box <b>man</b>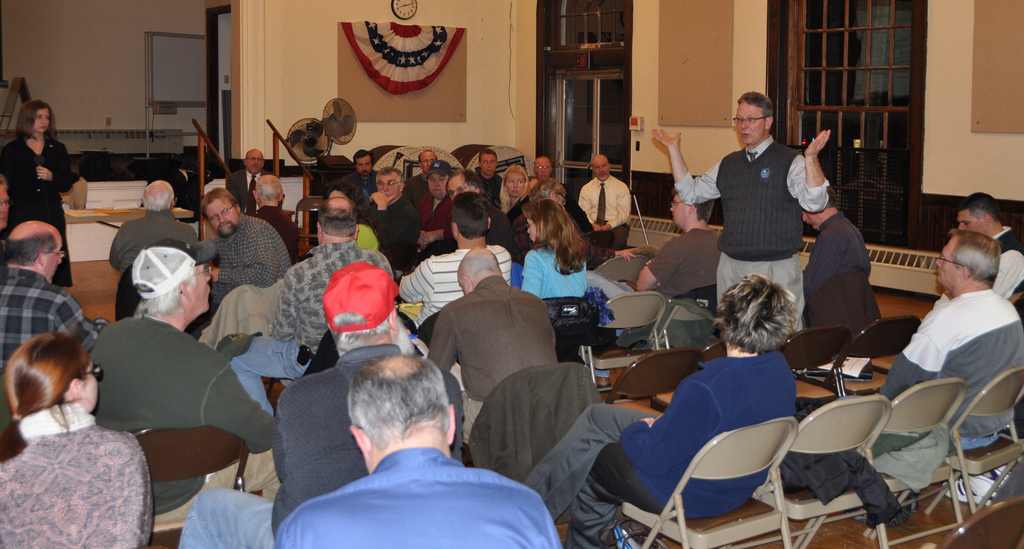
426, 172, 505, 277
